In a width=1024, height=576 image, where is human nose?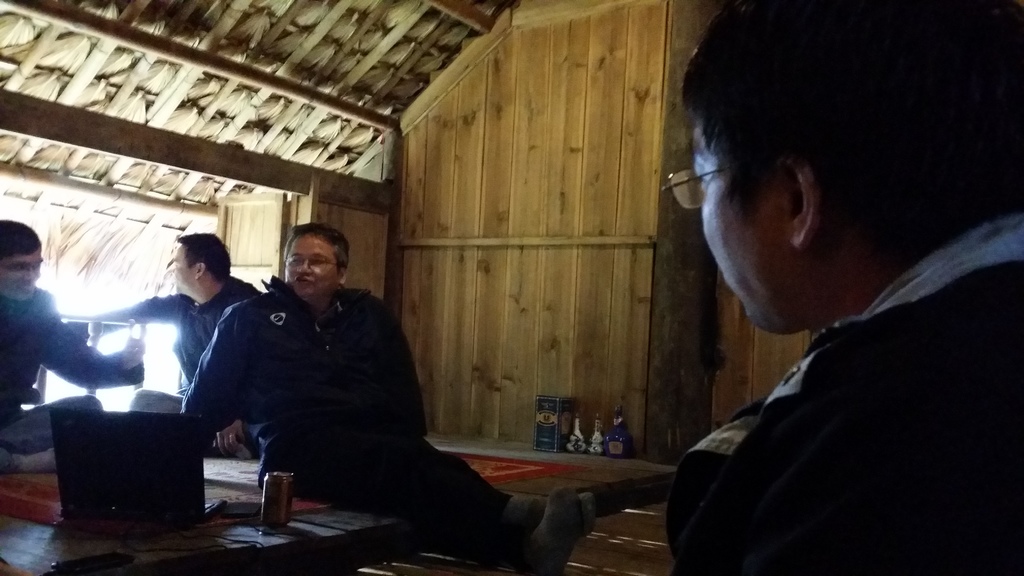
left=296, top=263, right=310, bottom=275.
